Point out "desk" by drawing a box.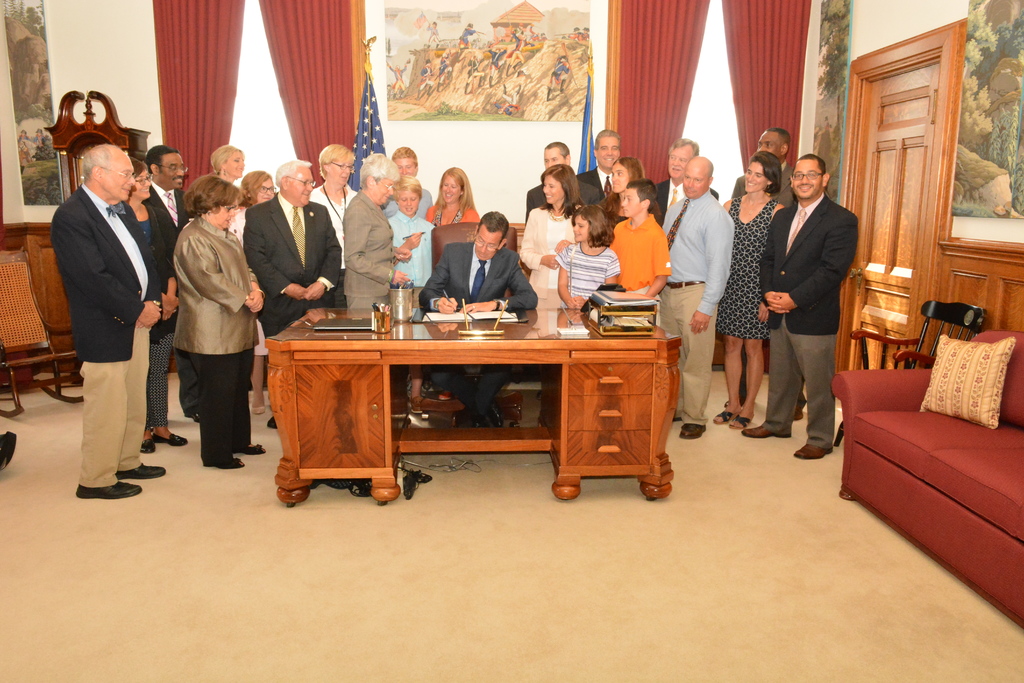
left=258, top=308, right=658, bottom=507.
